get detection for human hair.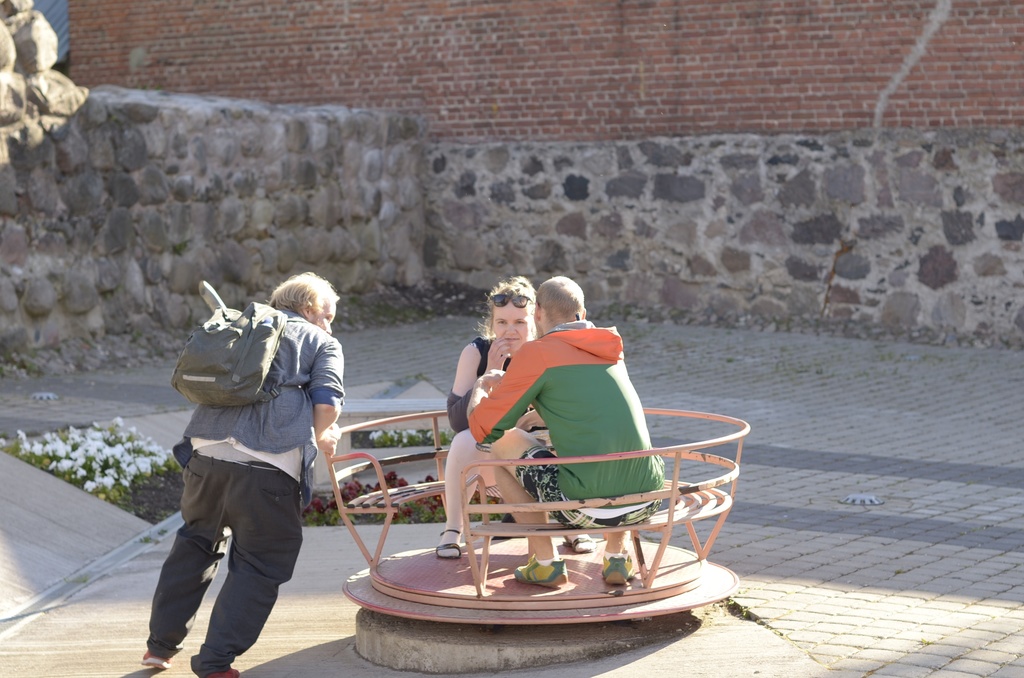
Detection: locate(536, 273, 587, 314).
